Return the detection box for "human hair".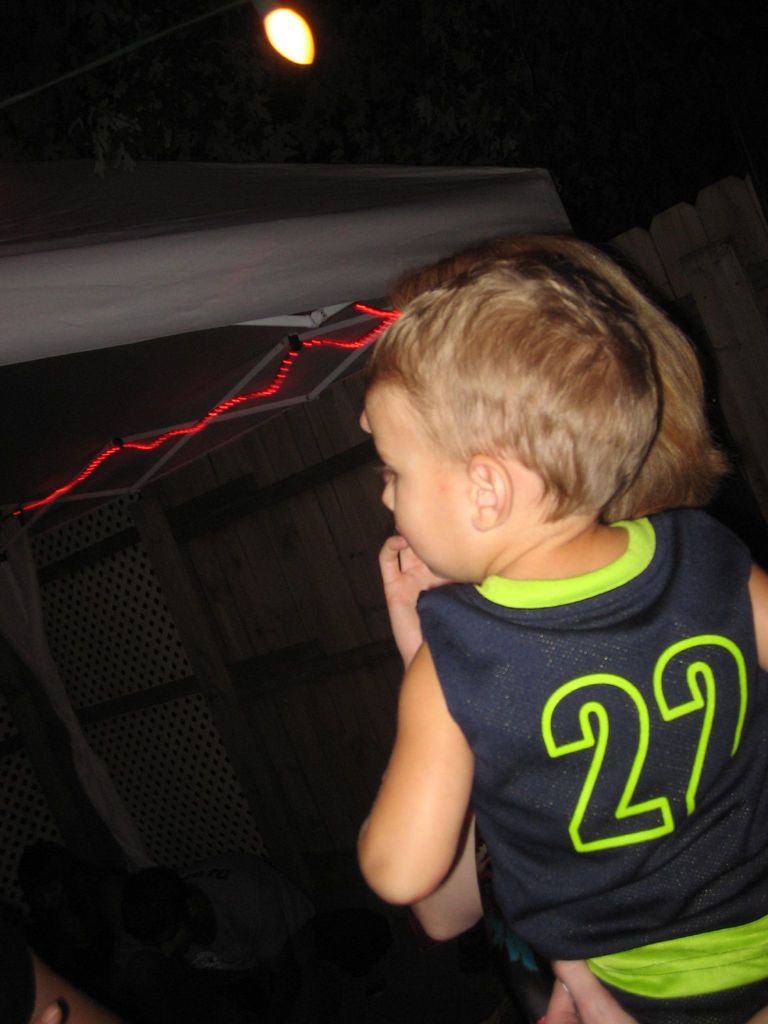
select_region(372, 232, 728, 515).
